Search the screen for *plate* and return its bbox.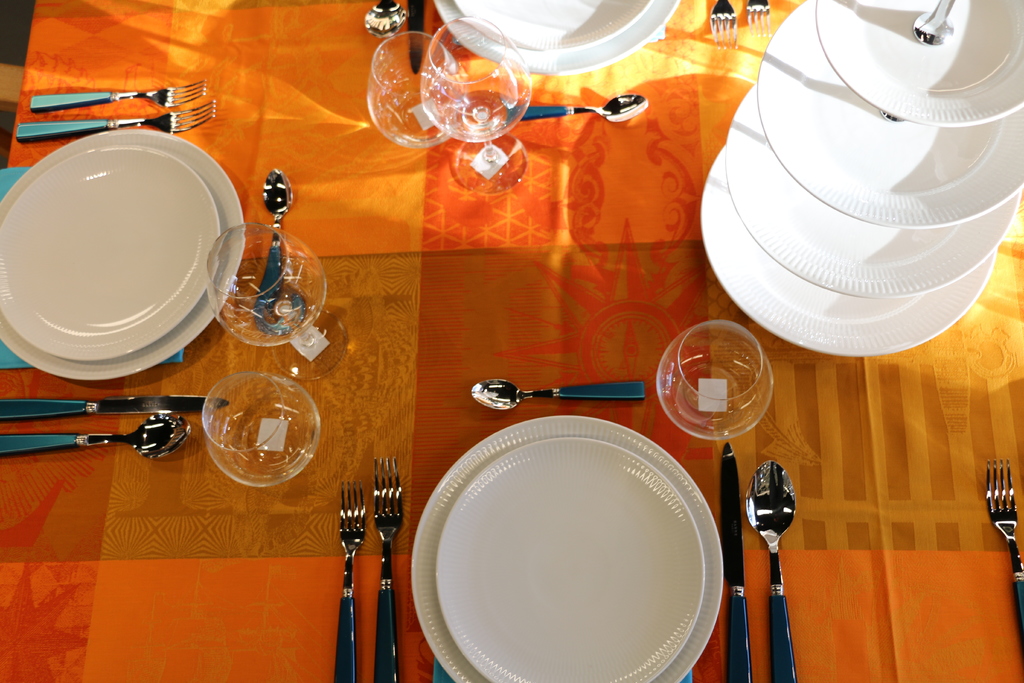
Found: Rect(412, 416, 727, 682).
